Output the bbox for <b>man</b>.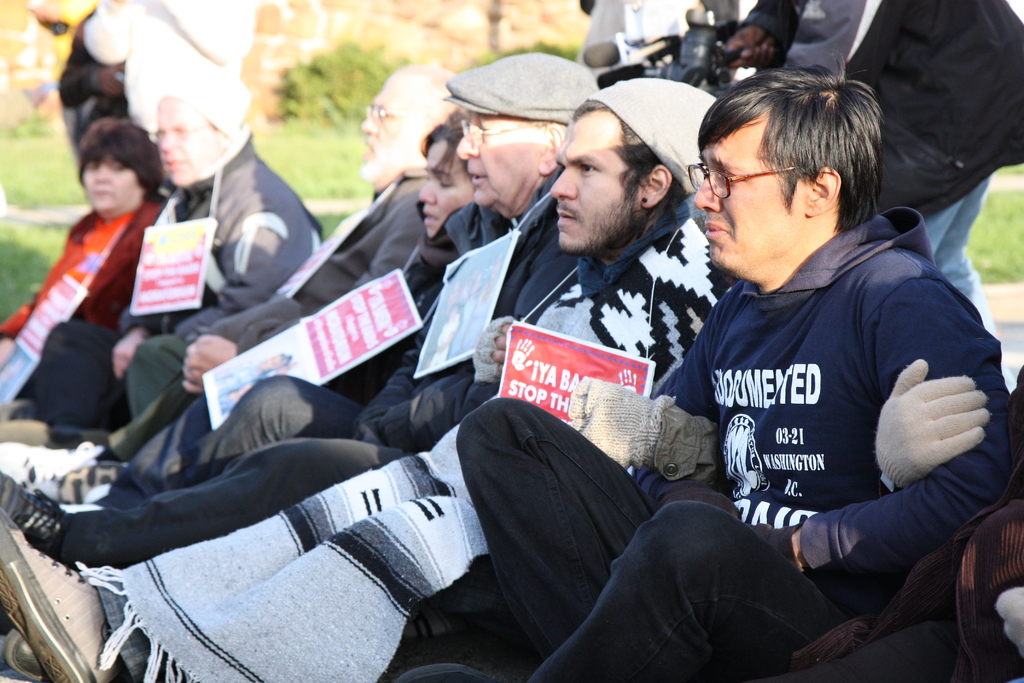
region(0, 75, 743, 682).
